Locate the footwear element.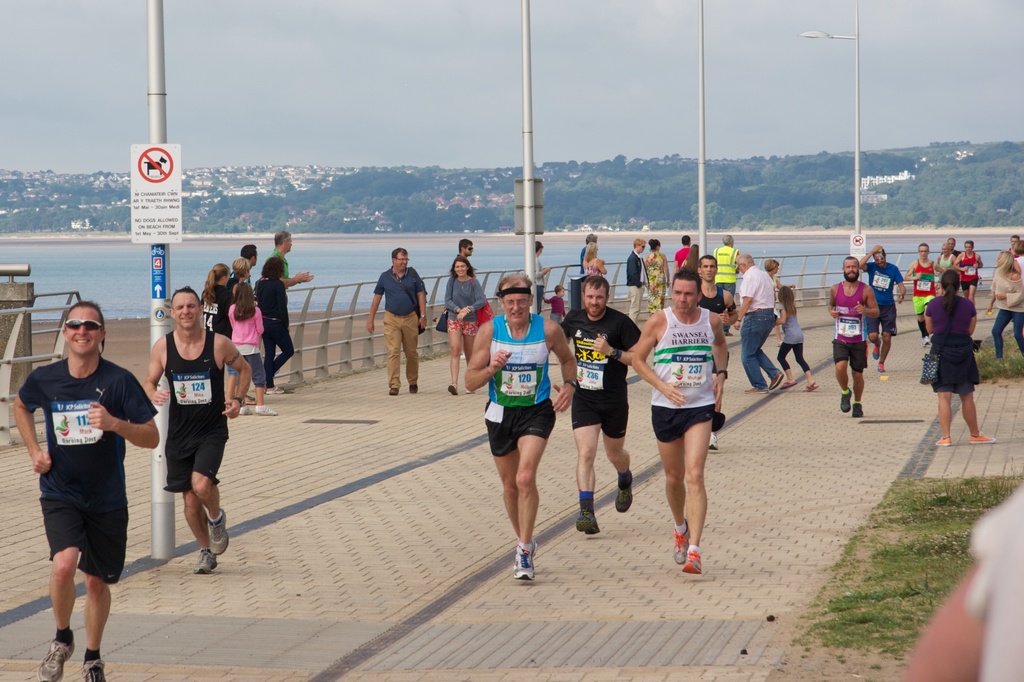
Element bbox: left=673, top=519, right=692, bottom=564.
